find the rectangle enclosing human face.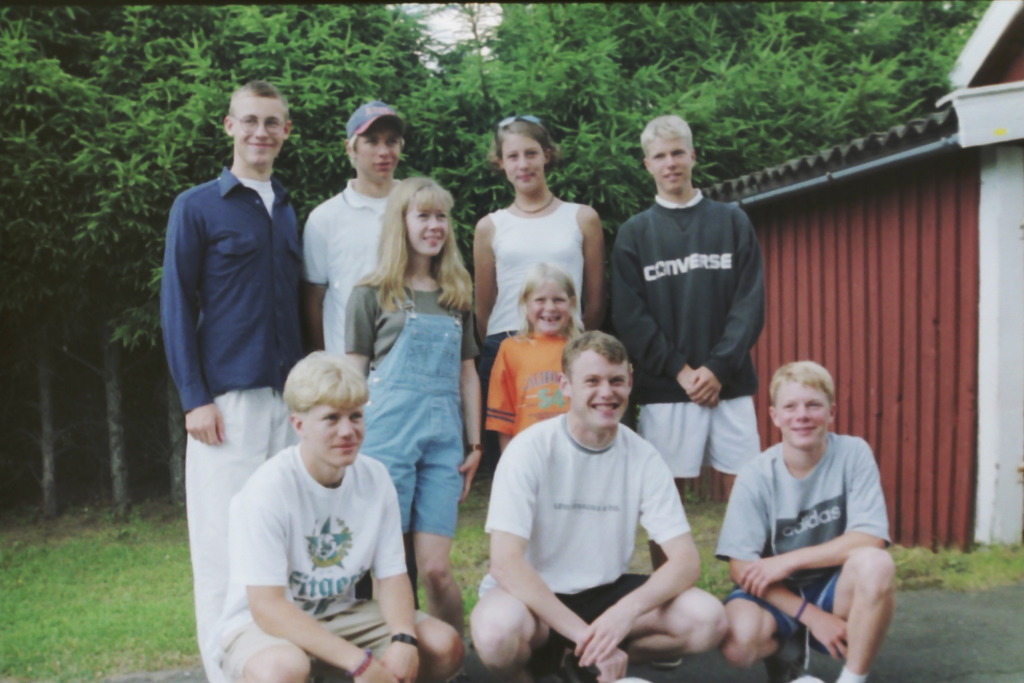
crop(571, 347, 634, 427).
